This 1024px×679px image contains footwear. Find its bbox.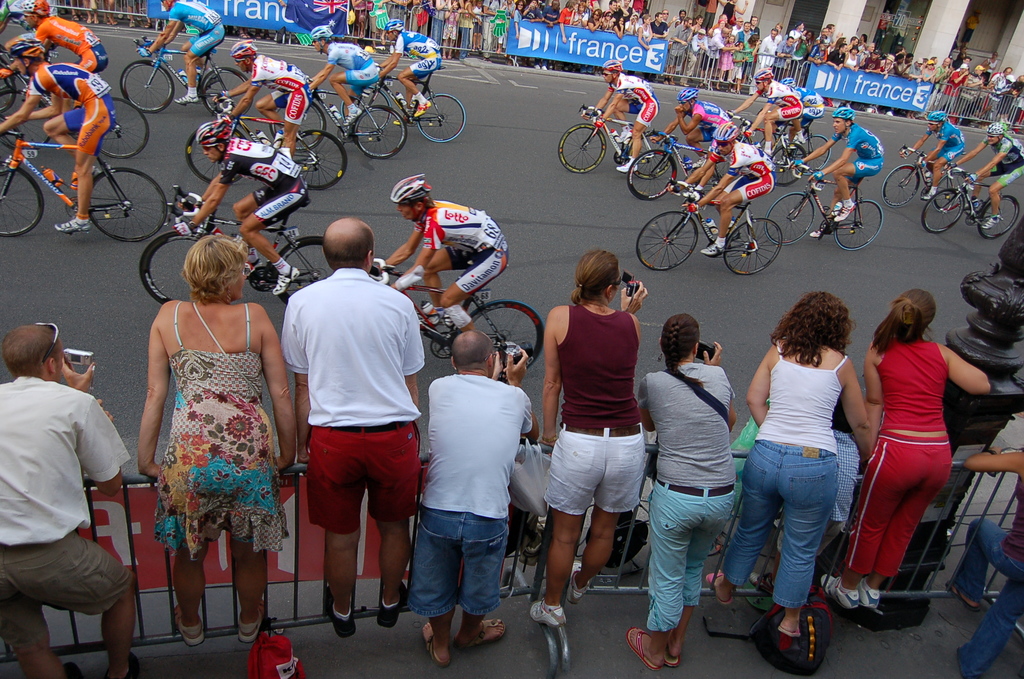
locate(703, 568, 737, 607).
